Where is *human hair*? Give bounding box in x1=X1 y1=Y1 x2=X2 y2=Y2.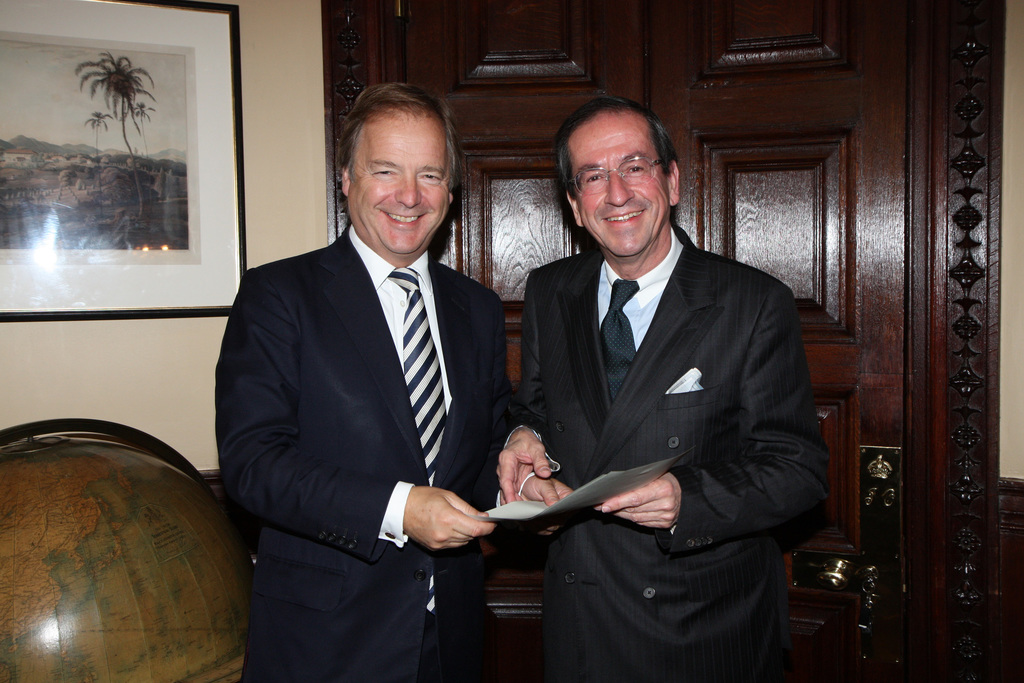
x1=554 y1=92 x2=684 y2=177.
